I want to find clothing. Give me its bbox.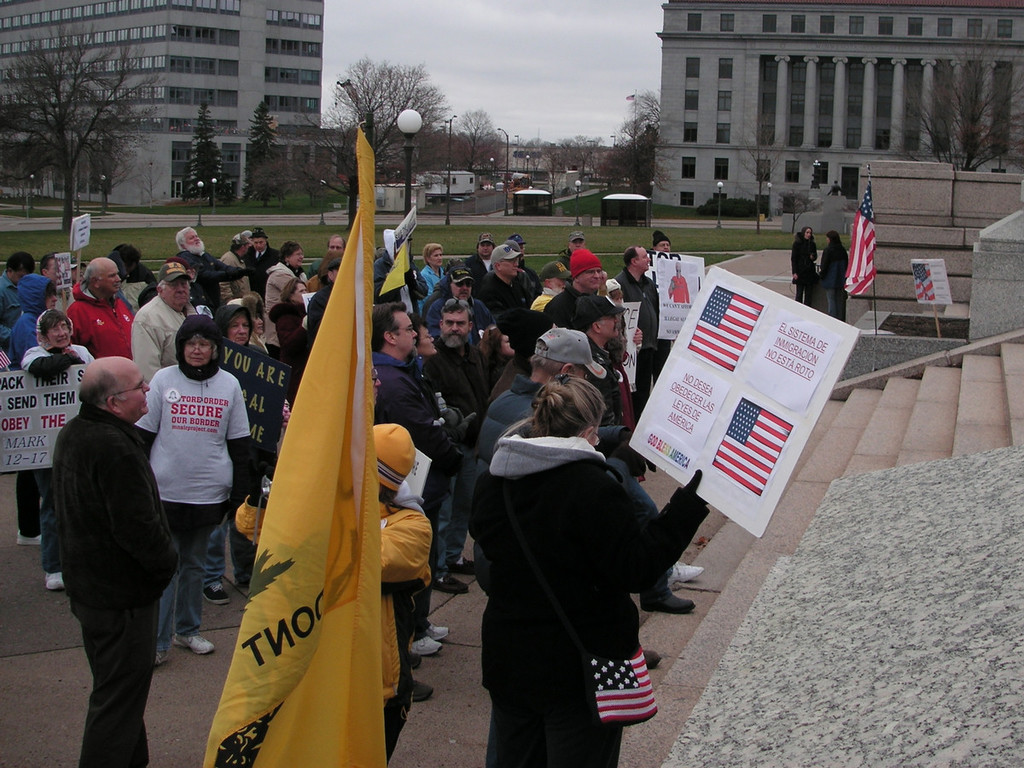
select_region(129, 297, 185, 385).
